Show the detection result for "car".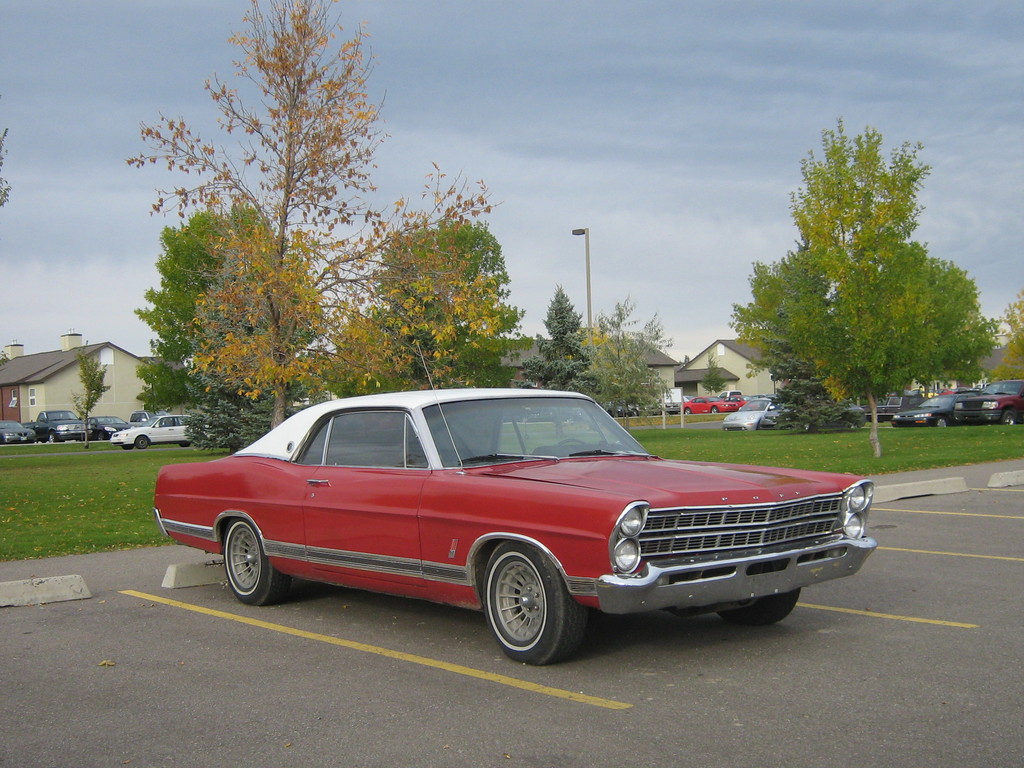
rect(863, 393, 924, 421).
